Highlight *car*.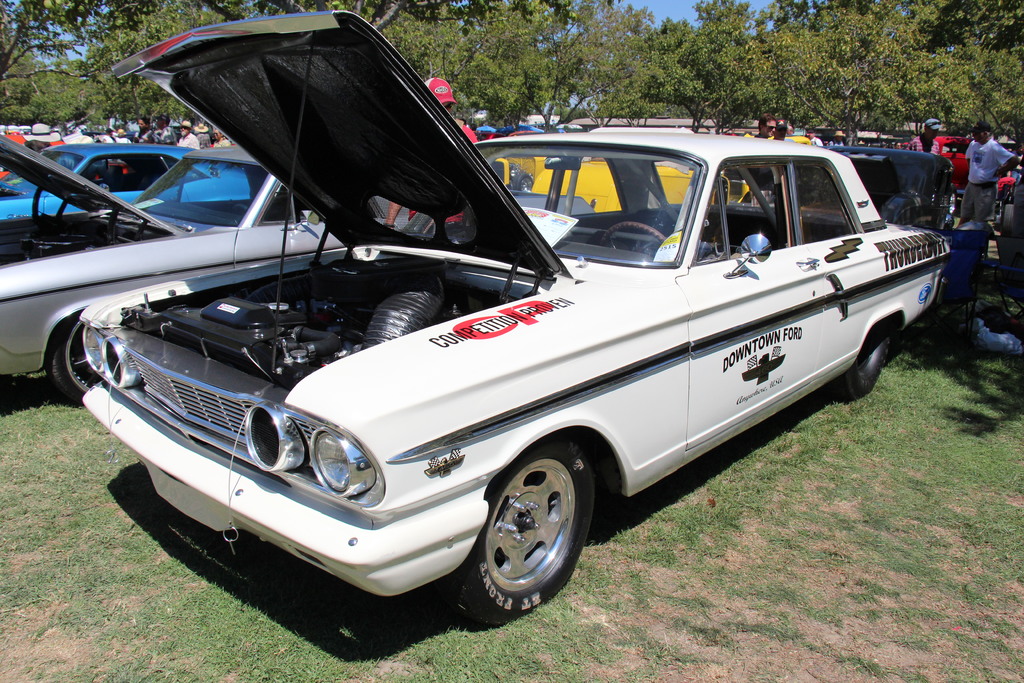
Highlighted region: bbox=(902, 128, 1023, 213).
